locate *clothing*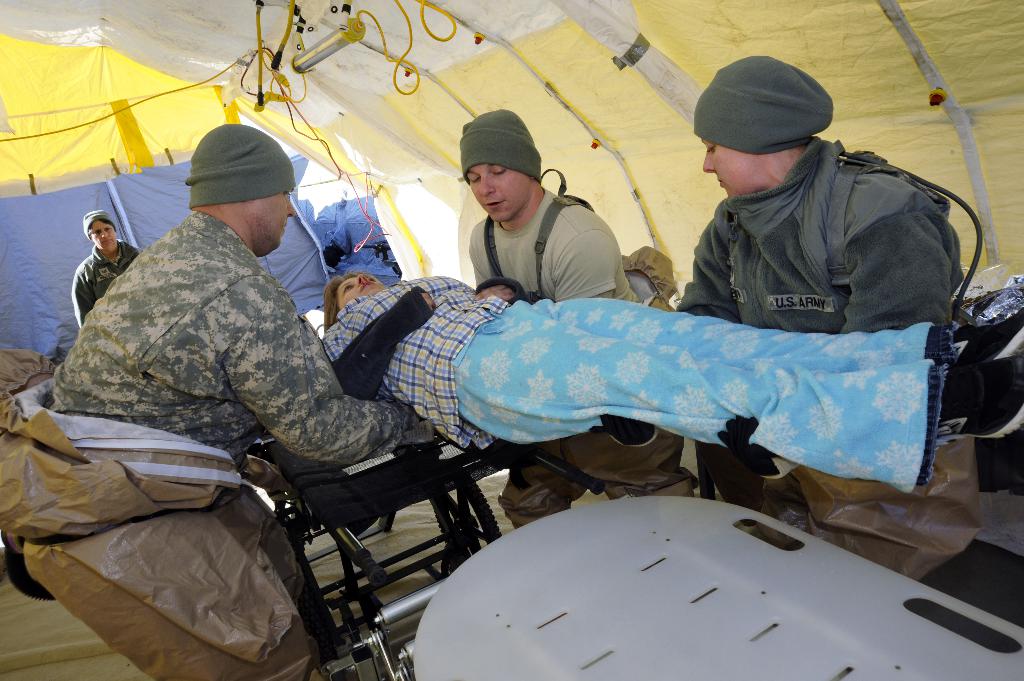
0/195/418/680
